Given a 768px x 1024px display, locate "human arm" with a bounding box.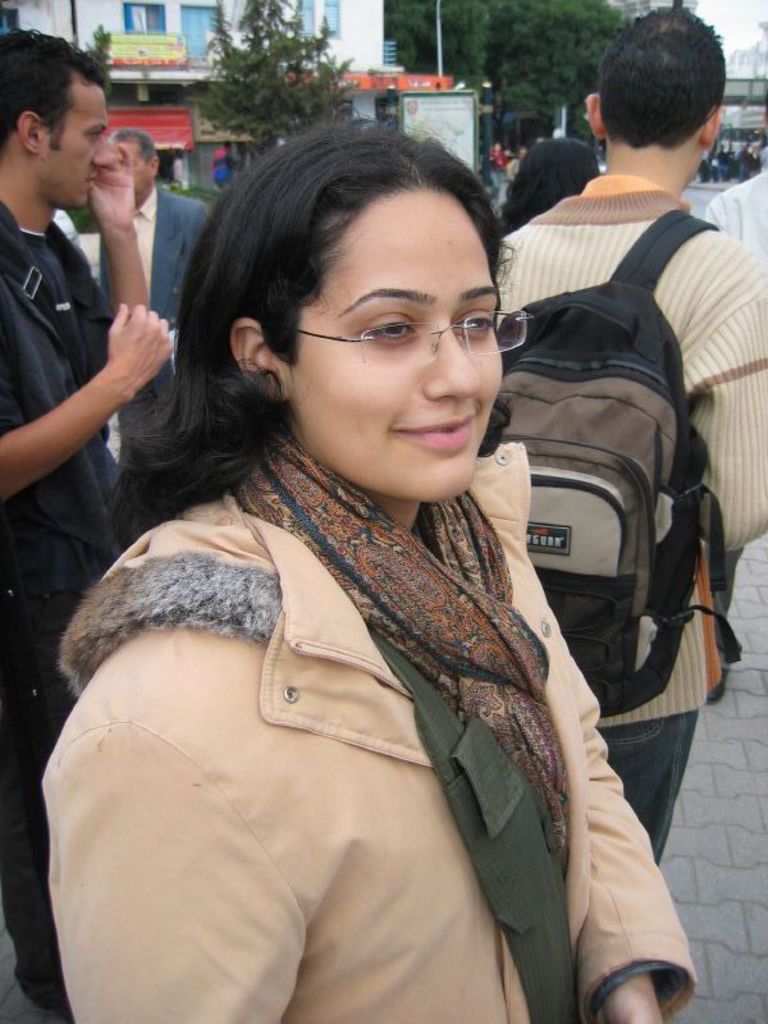
Located: (x1=36, y1=650, x2=311, y2=1021).
